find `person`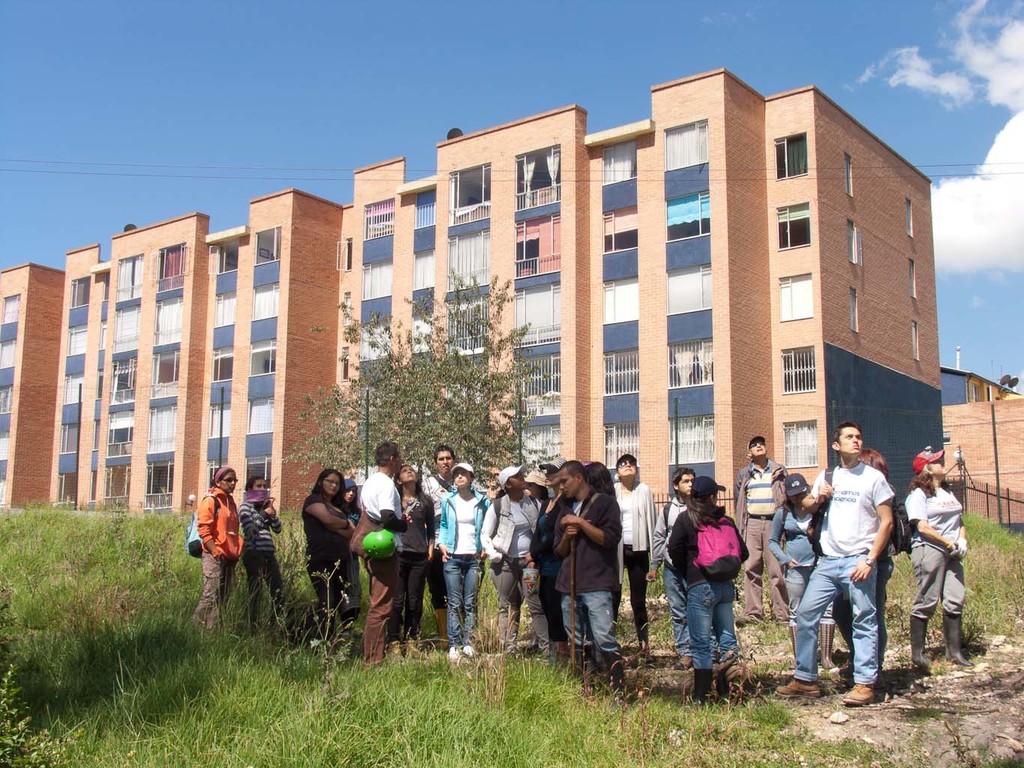
764 466 839 676
